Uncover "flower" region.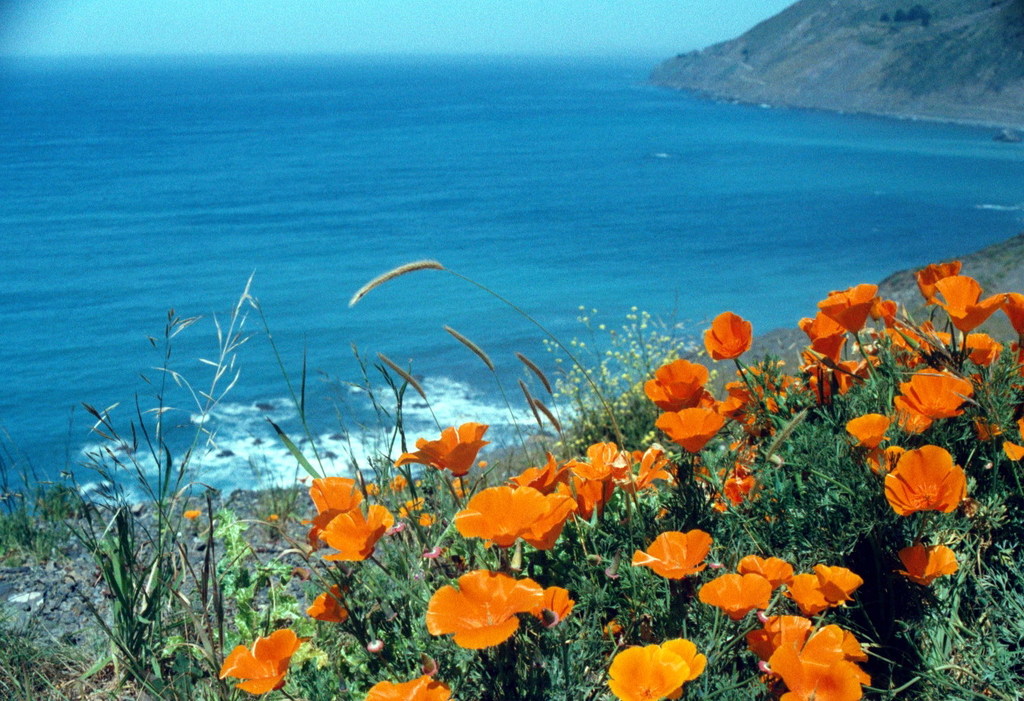
Uncovered: locate(960, 325, 1013, 369).
